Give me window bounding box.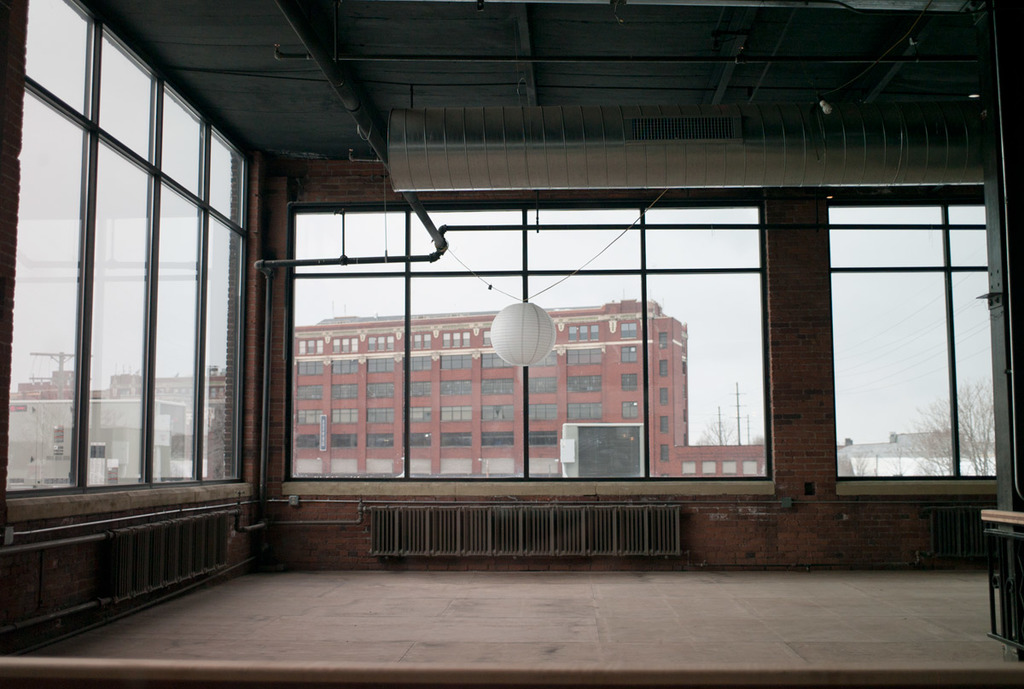
x1=408, y1=406, x2=431, y2=423.
